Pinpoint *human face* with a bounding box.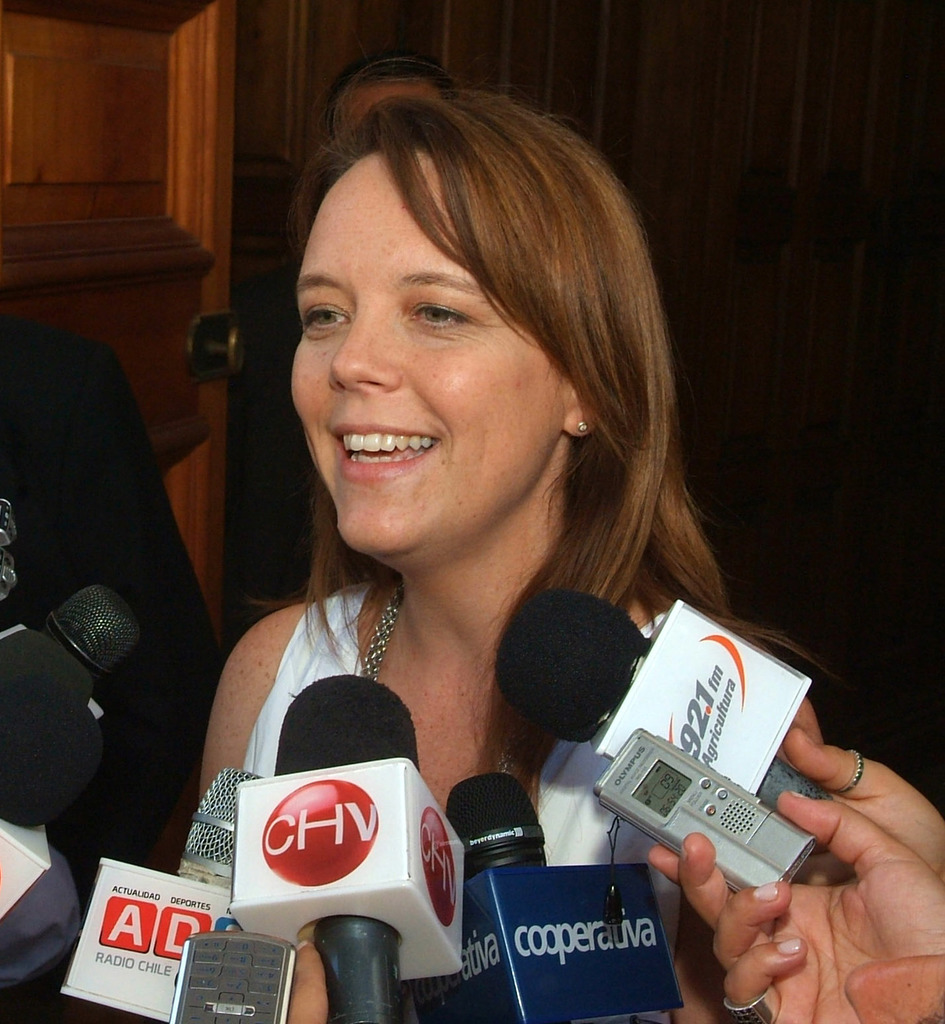
left=290, top=151, right=563, bottom=553.
